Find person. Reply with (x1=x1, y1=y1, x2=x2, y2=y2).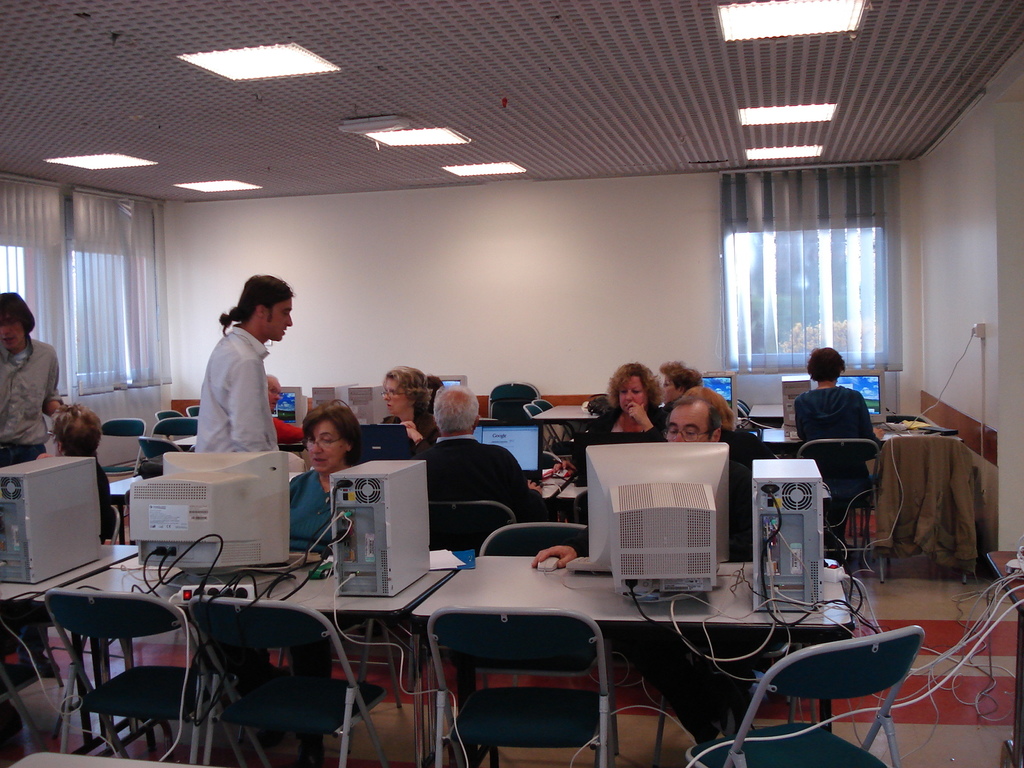
(x1=0, y1=287, x2=65, y2=468).
